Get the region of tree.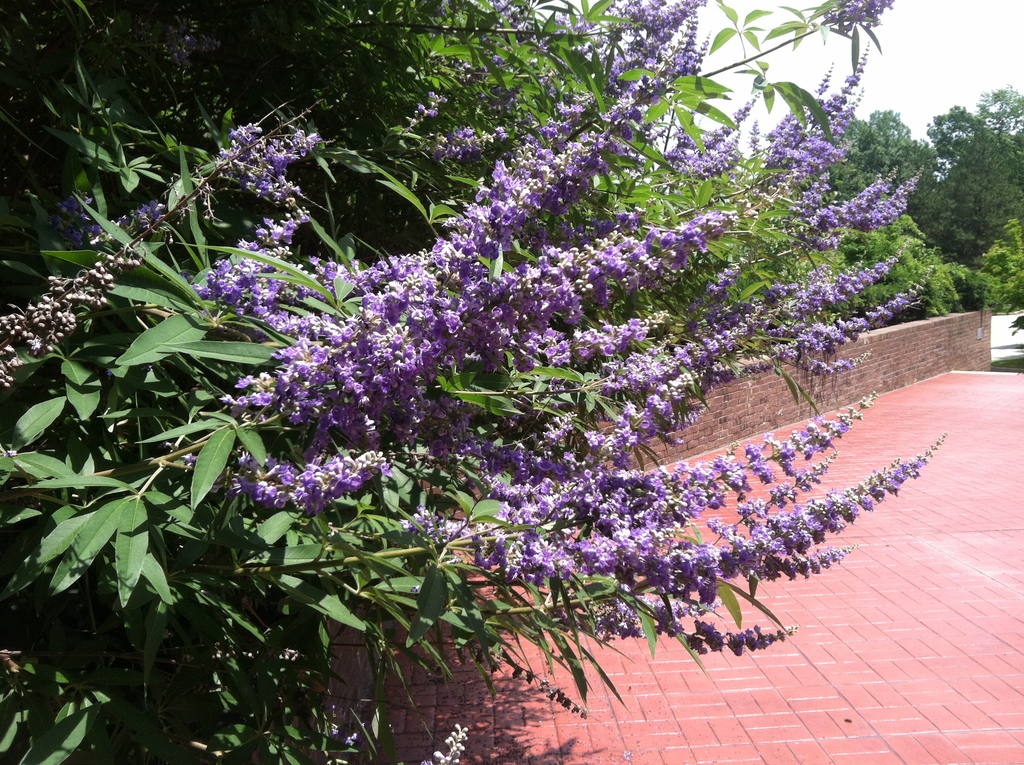
box=[822, 106, 948, 202].
